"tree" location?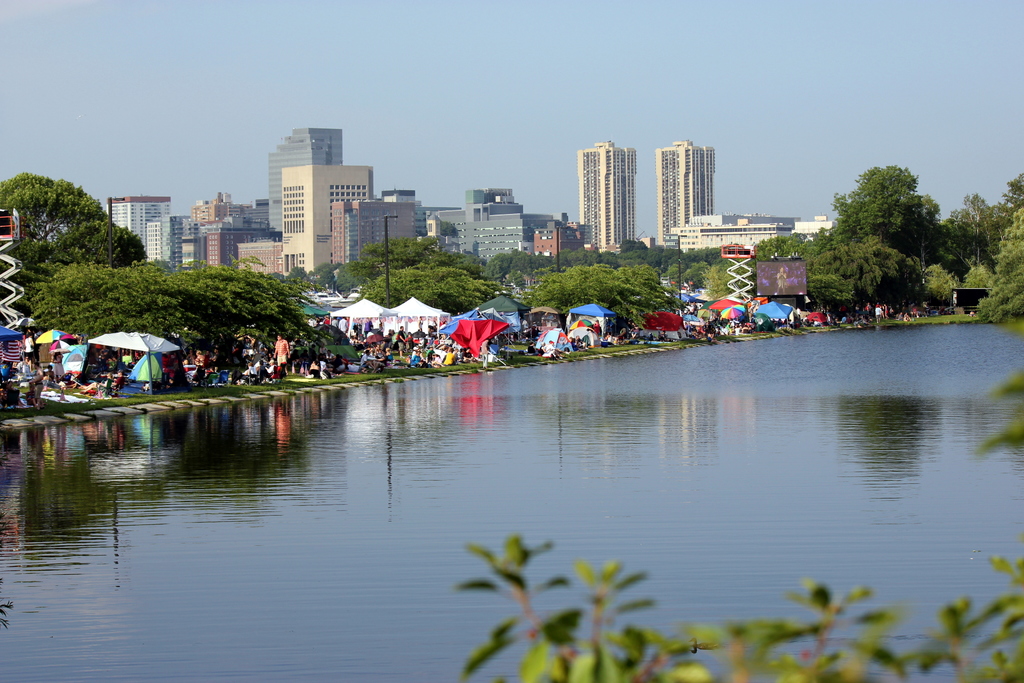
select_region(28, 258, 308, 391)
